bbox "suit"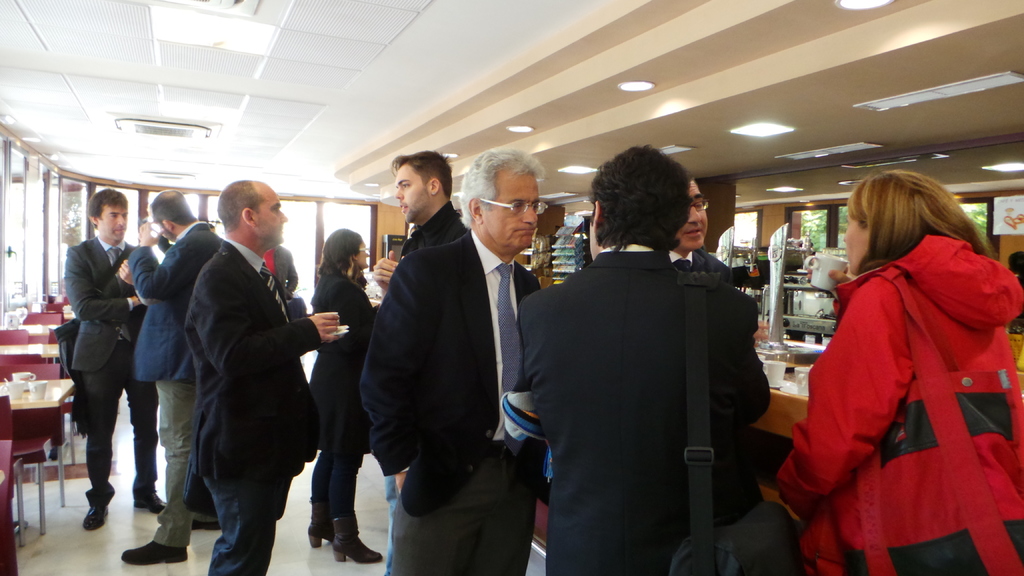
l=360, t=230, r=545, b=575
